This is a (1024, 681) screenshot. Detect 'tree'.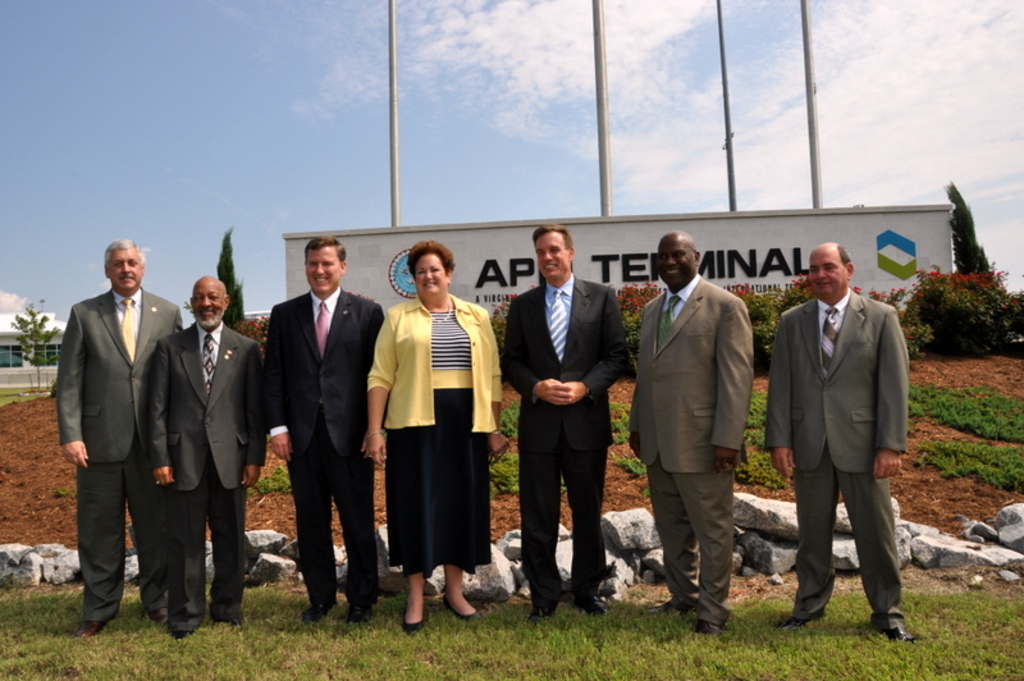
207/221/251/334.
